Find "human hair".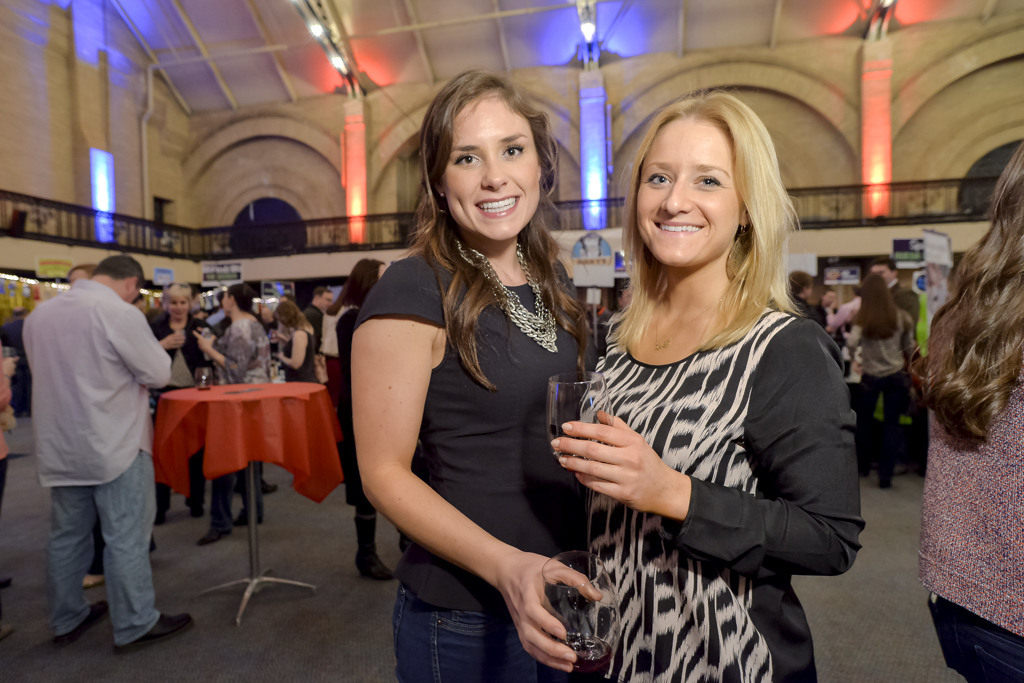
{"x1": 400, "y1": 63, "x2": 598, "y2": 393}.
